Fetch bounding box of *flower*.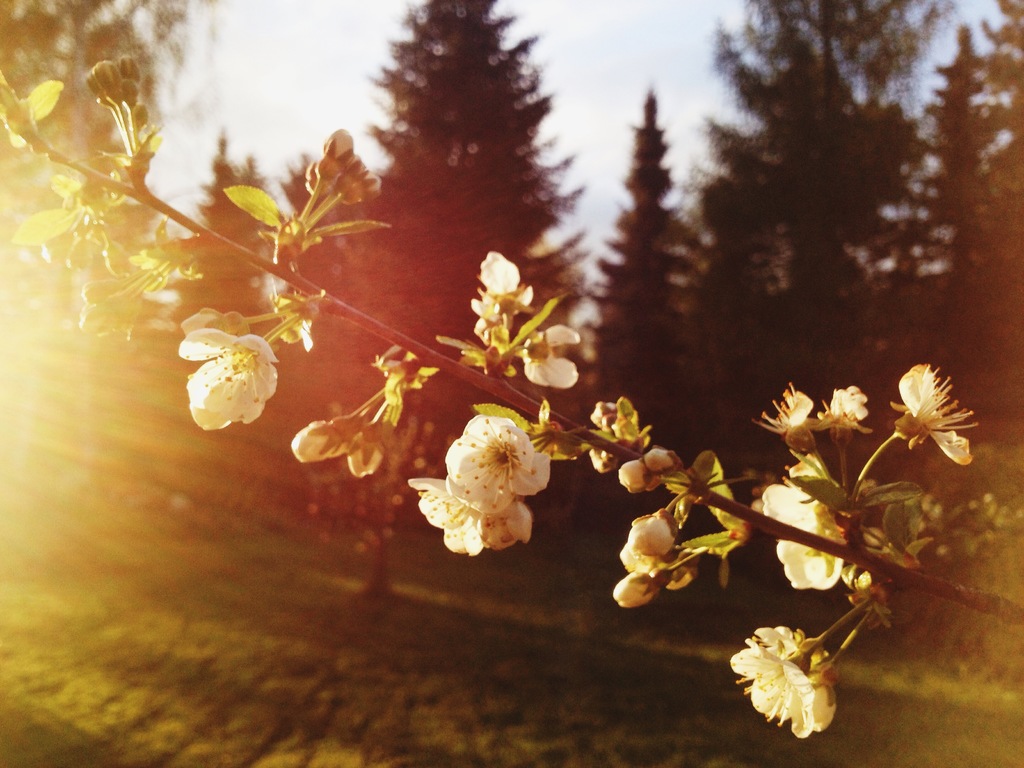
Bbox: 819:384:873:435.
